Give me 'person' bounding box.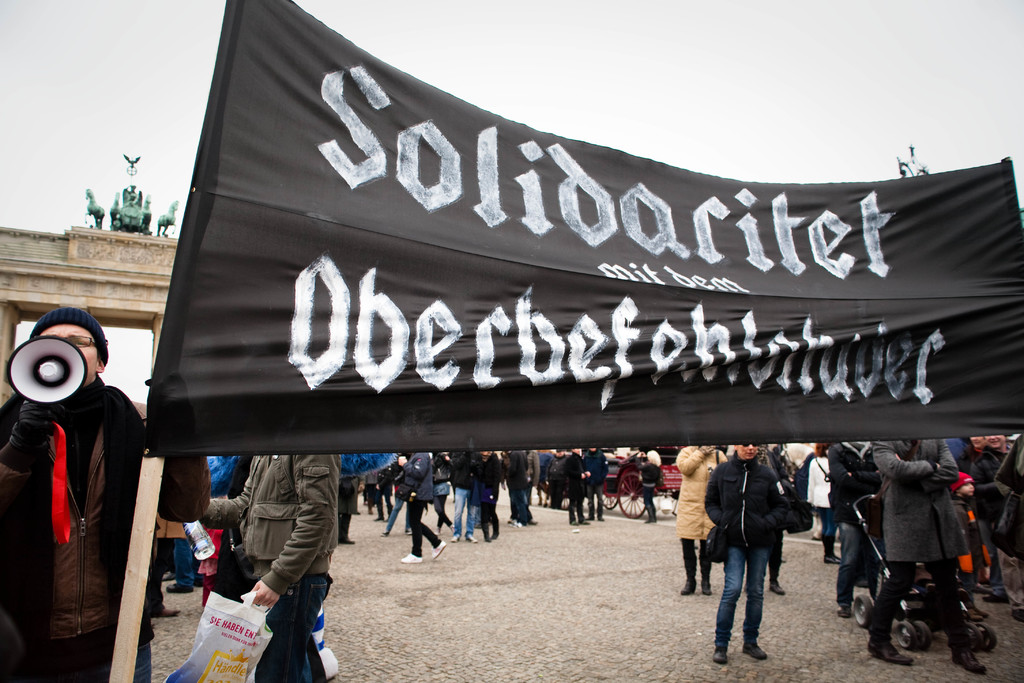
<region>803, 442, 829, 539</region>.
